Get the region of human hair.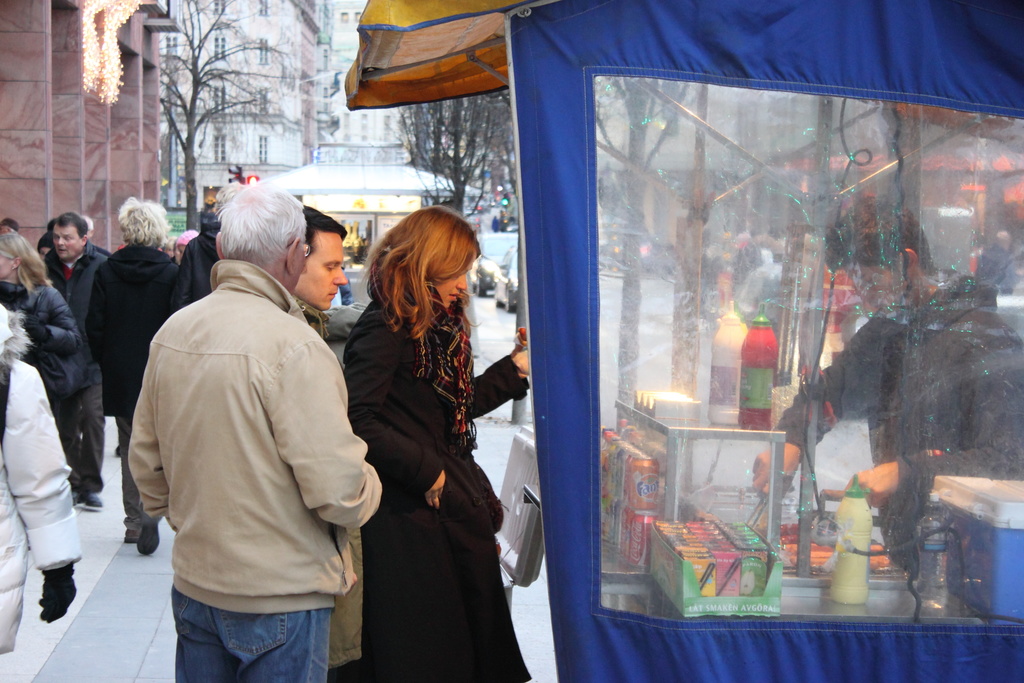
locate(819, 199, 939, 276).
